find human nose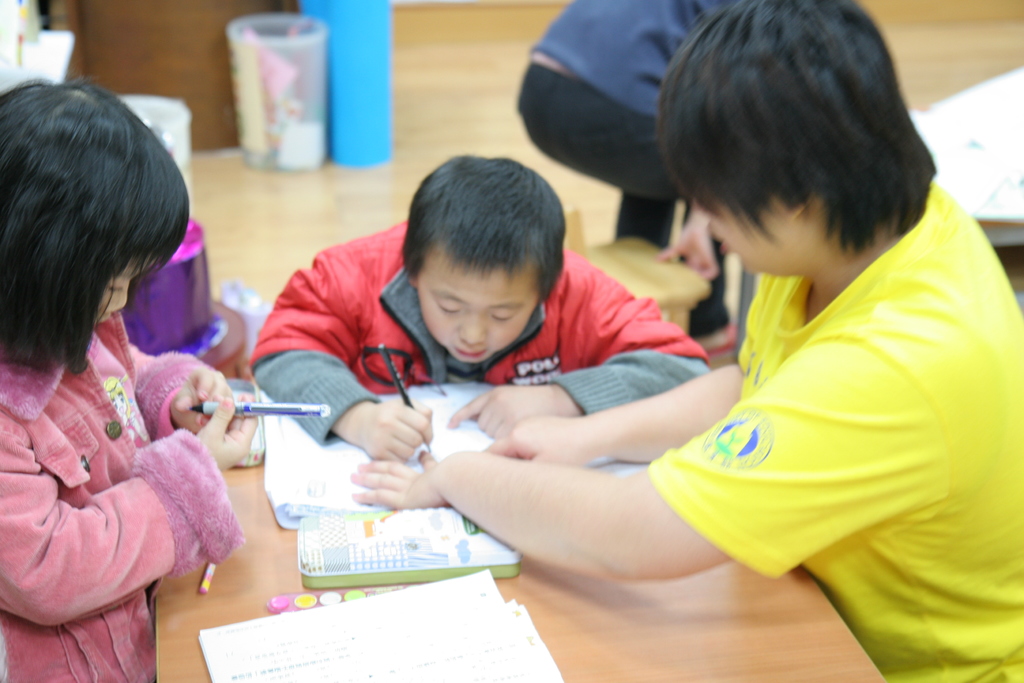
(left=109, top=284, right=129, bottom=311)
